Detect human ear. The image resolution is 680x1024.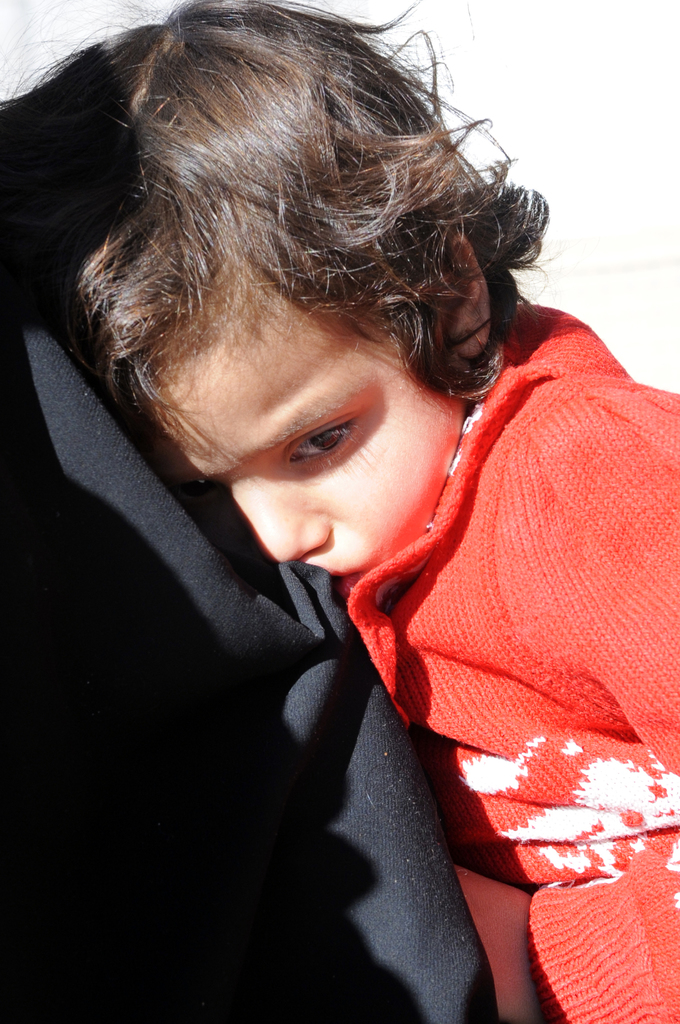
(x1=432, y1=230, x2=488, y2=358).
